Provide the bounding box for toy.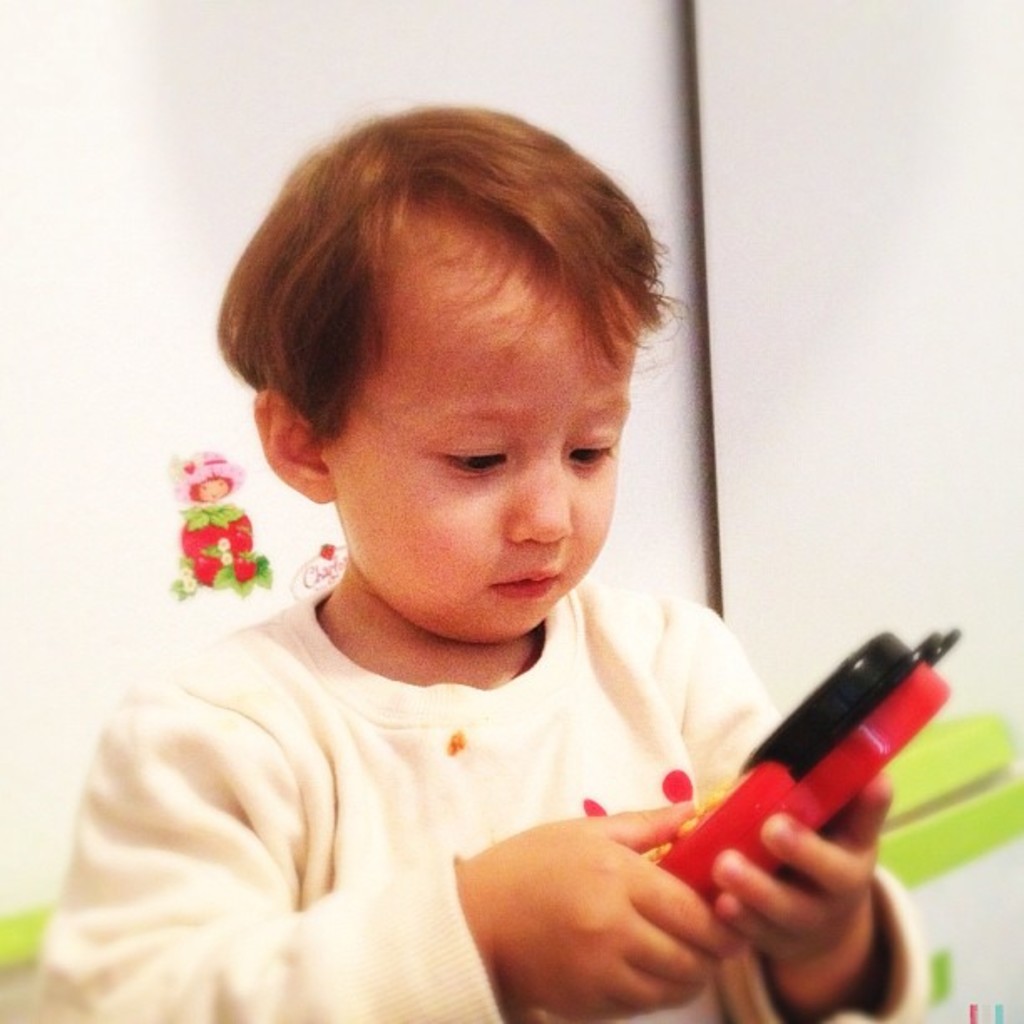
(649, 626, 957, 909).
